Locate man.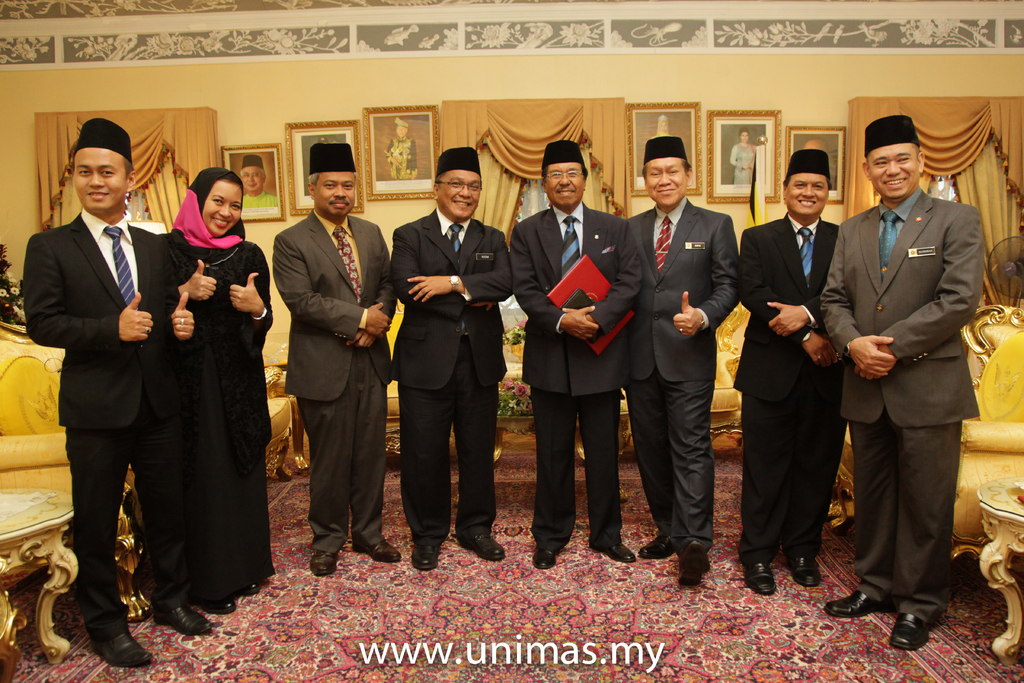
Bounding box: locate(830, 113, 995, 647).
